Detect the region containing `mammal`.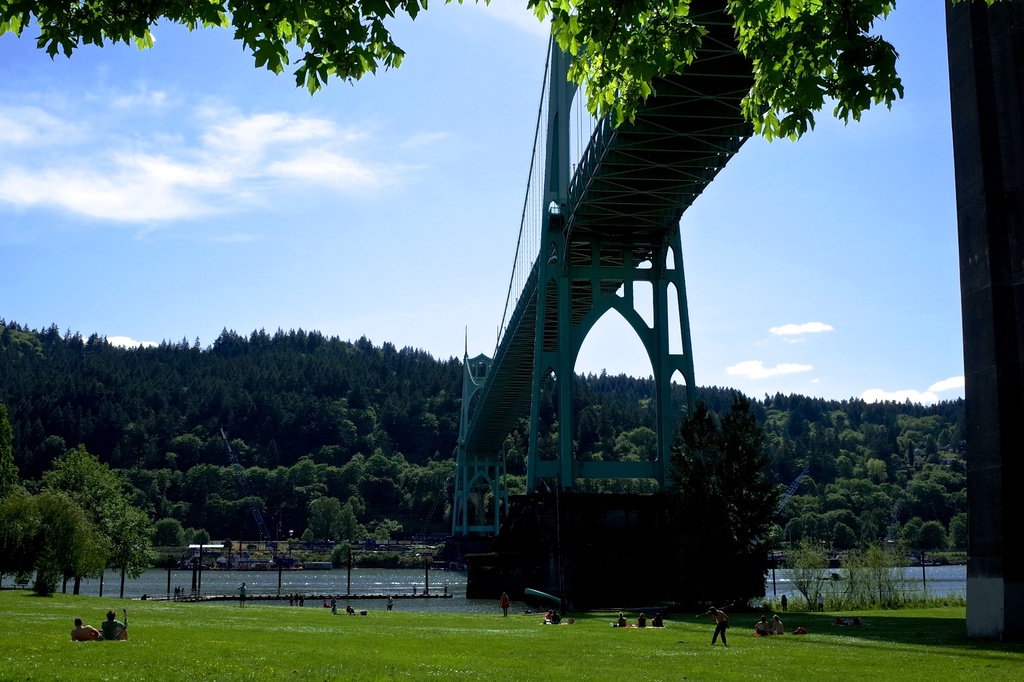
Rect(500, 590, 510, 616).
